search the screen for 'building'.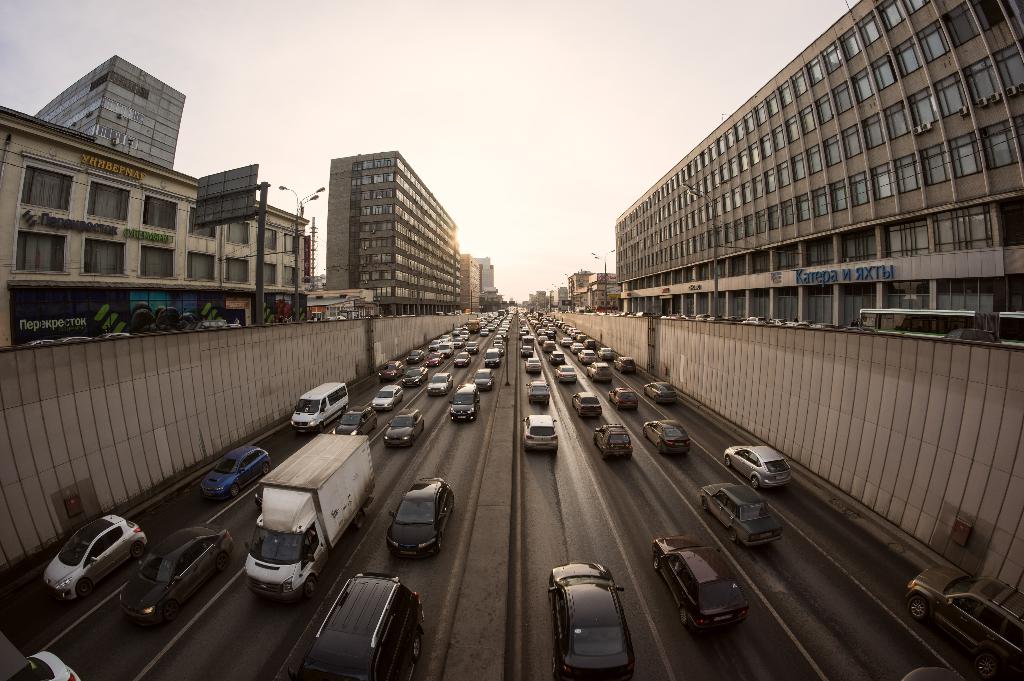
Found at locate(0, 108, 307, 347).
